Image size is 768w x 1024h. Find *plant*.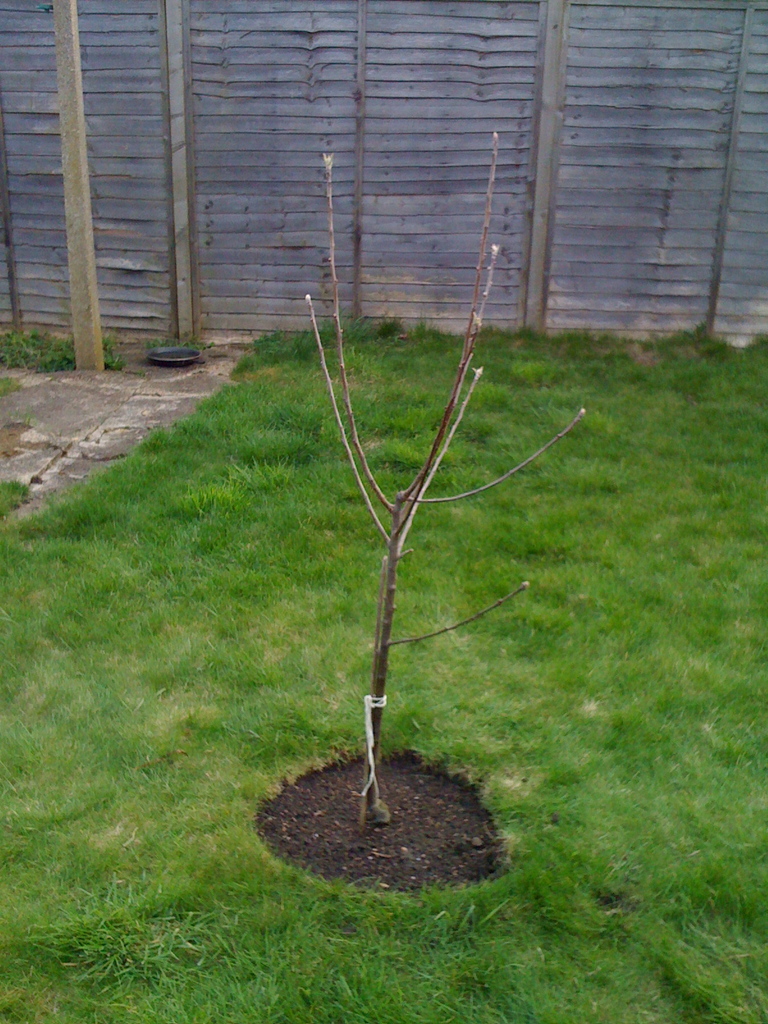
bbox(145, 332, 220, 353).
